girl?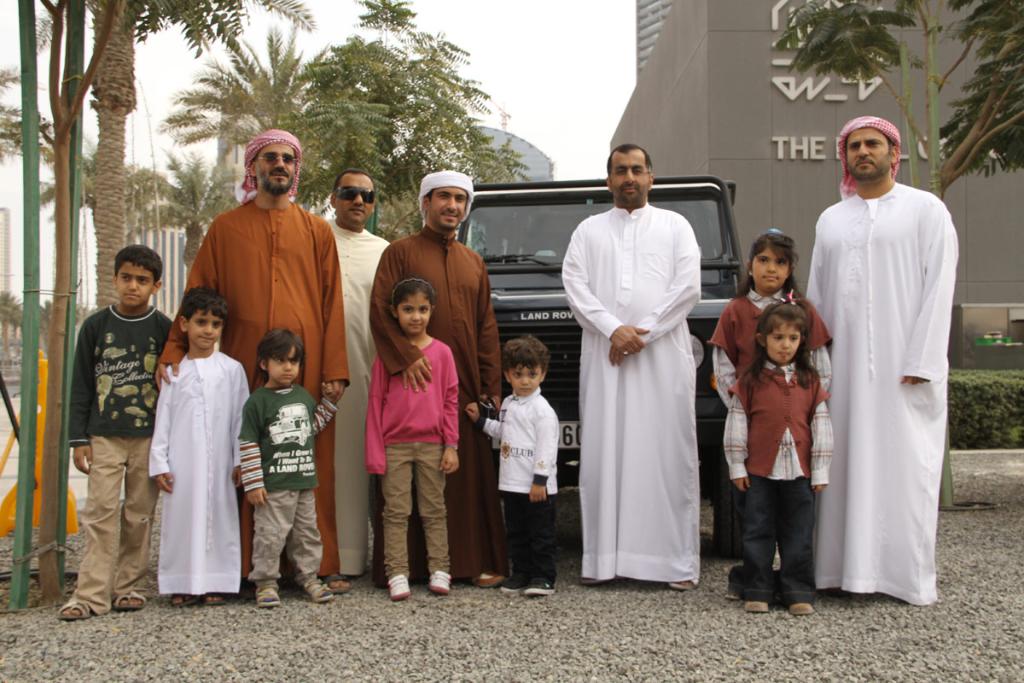
rect(703, 229, 831, 600)
